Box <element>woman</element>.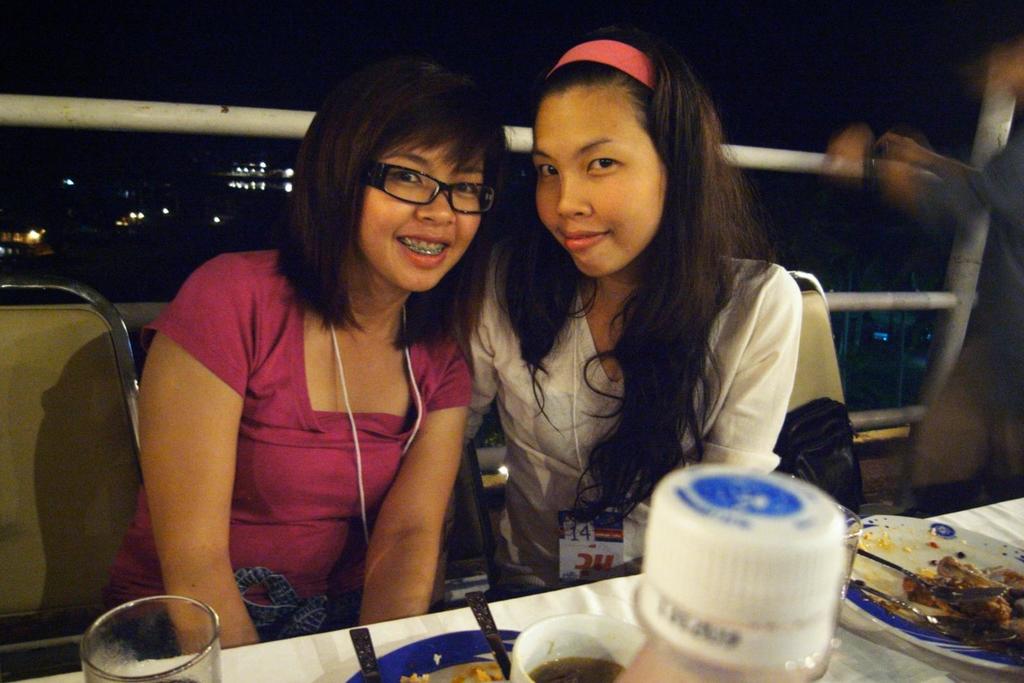
detection(504, 28, 790, 579).
